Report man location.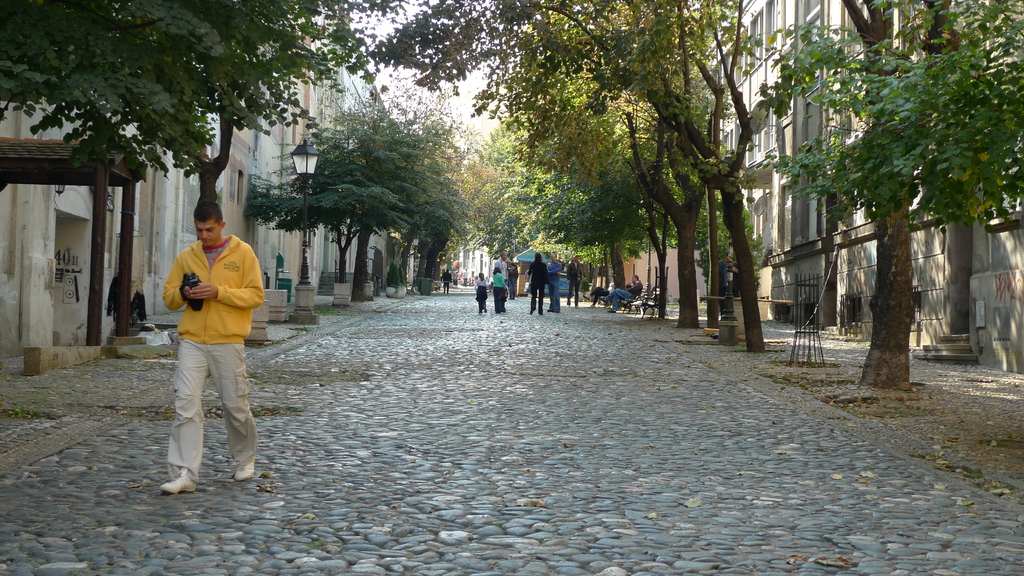
Report: locate(602, 269, 643, 311).
